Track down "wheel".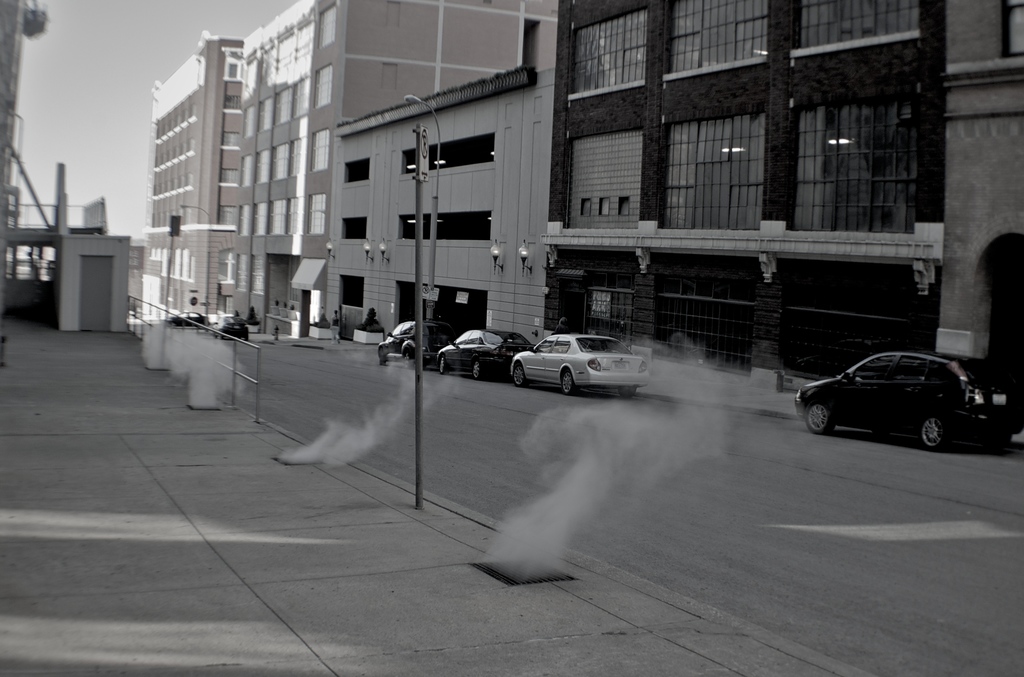
Tracked to crop(379, 348, 387, 369).
